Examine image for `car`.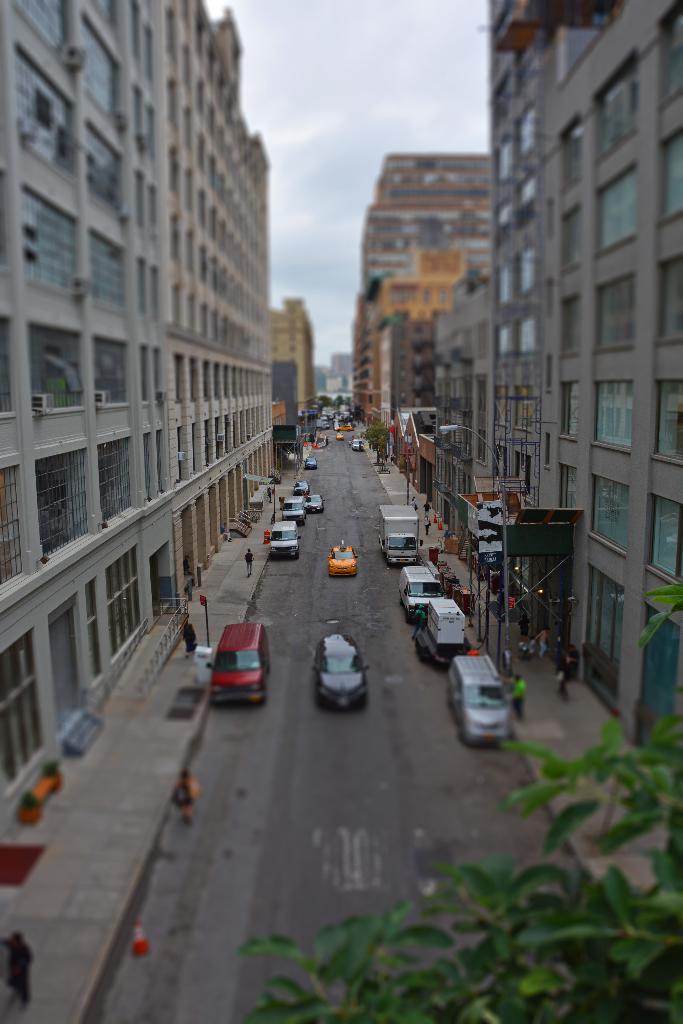
Examination result: (x1=284, y1=496, x2=310, y2=529).
